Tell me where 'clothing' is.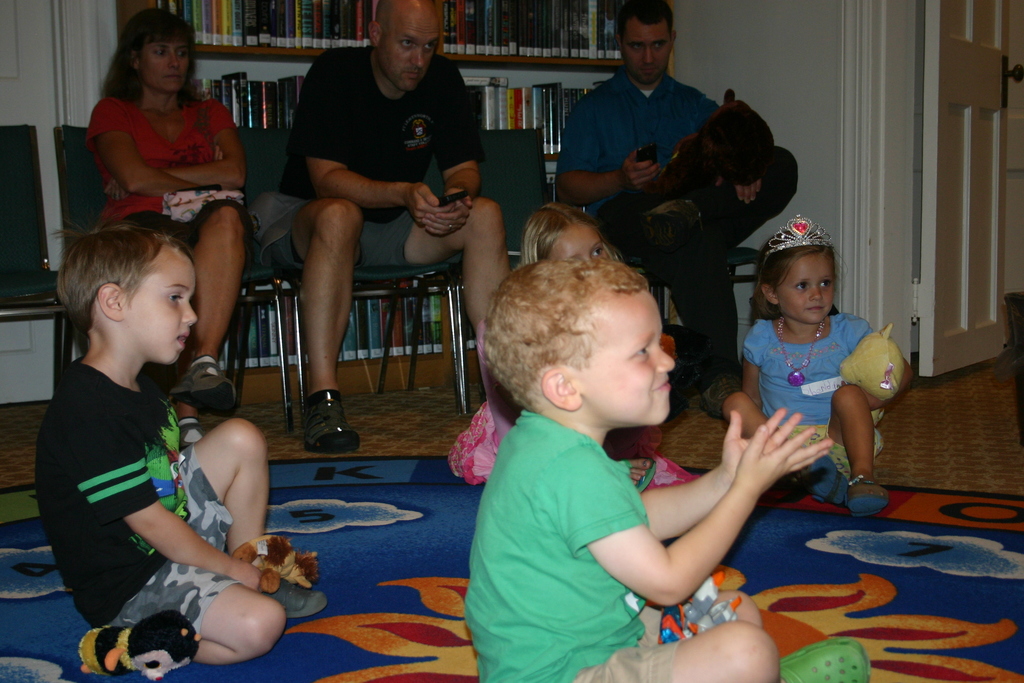
'clothing' is at Rect(744, 313, 888, 479).
